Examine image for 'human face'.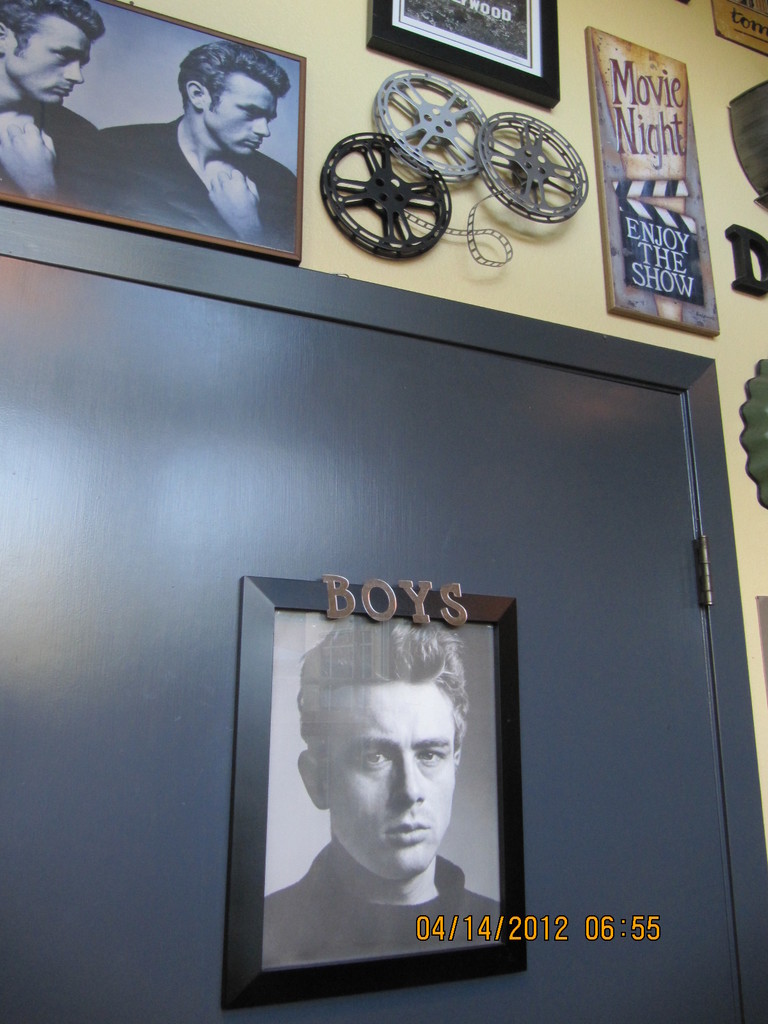
Examination result: {"x1": 203, "y1": 69, "x2": 278, "y2": 164}.
